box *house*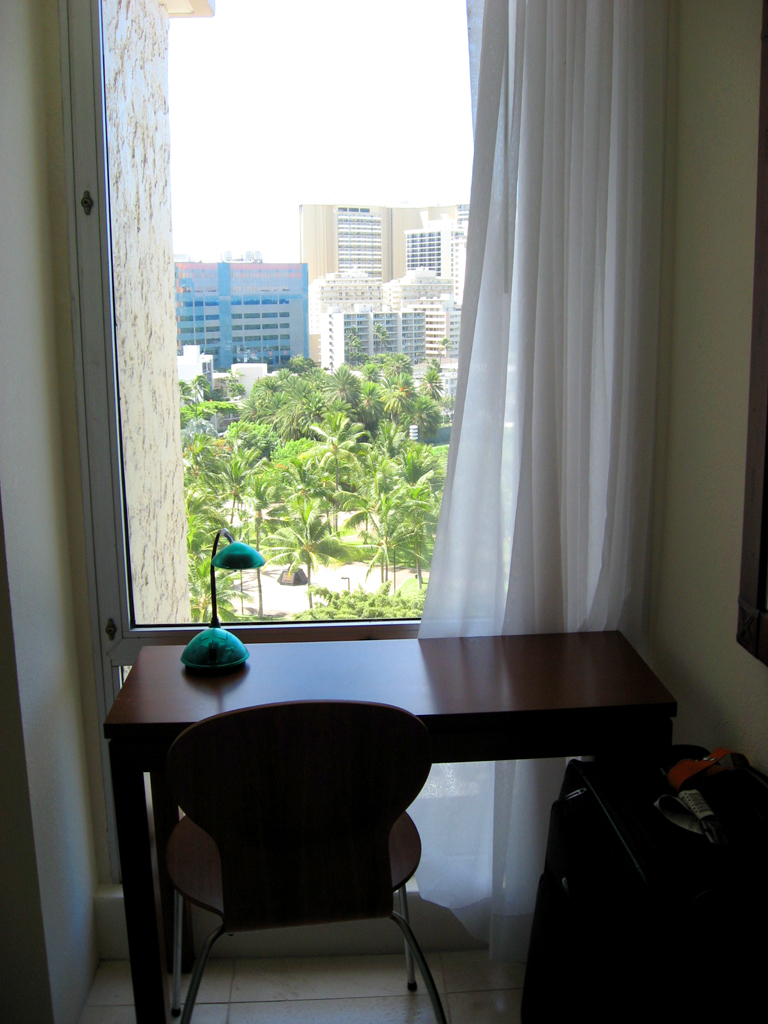
box=[0, 7, 767, 1023]
